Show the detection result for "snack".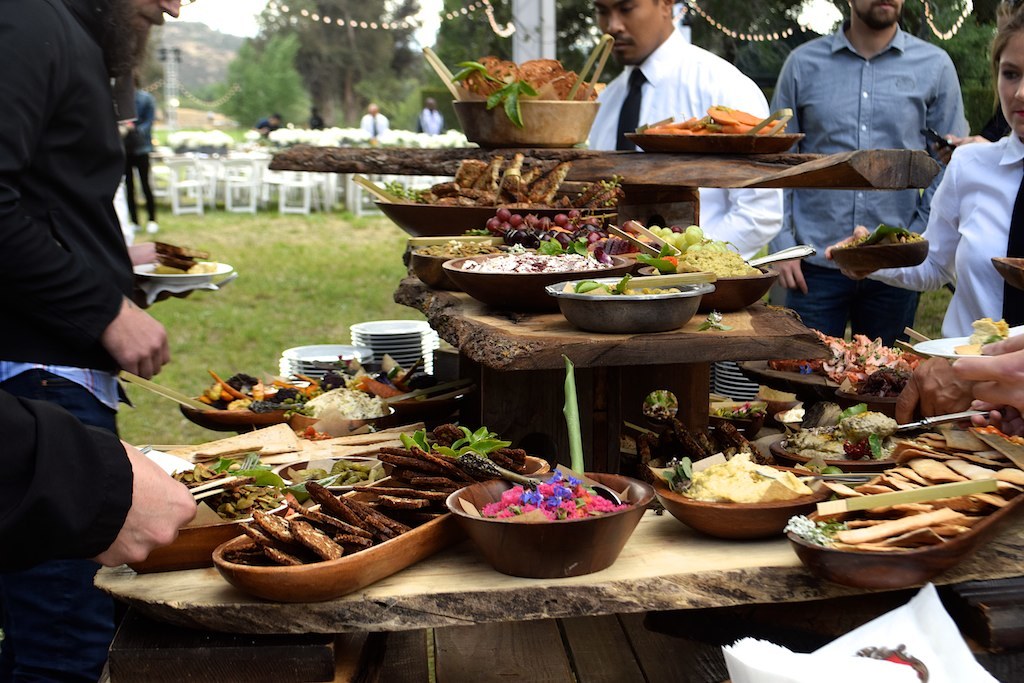
[x1=956, y1=321, x2=1010, y2=357].
